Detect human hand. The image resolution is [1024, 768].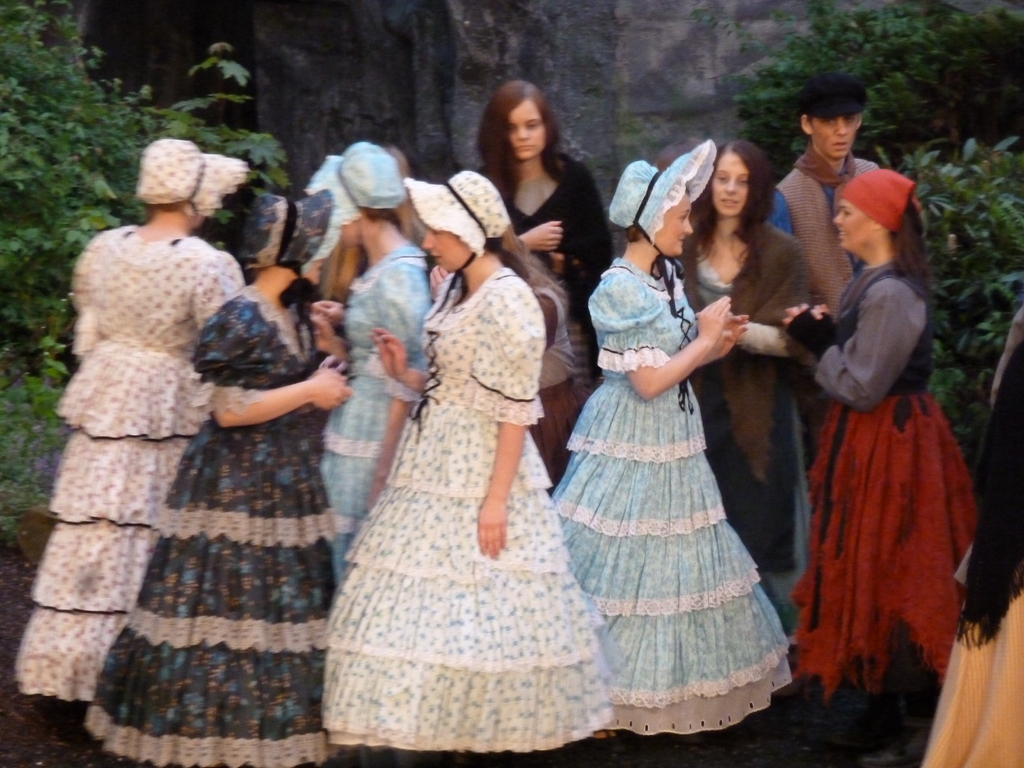
detection(312, 318, 333, 353).
